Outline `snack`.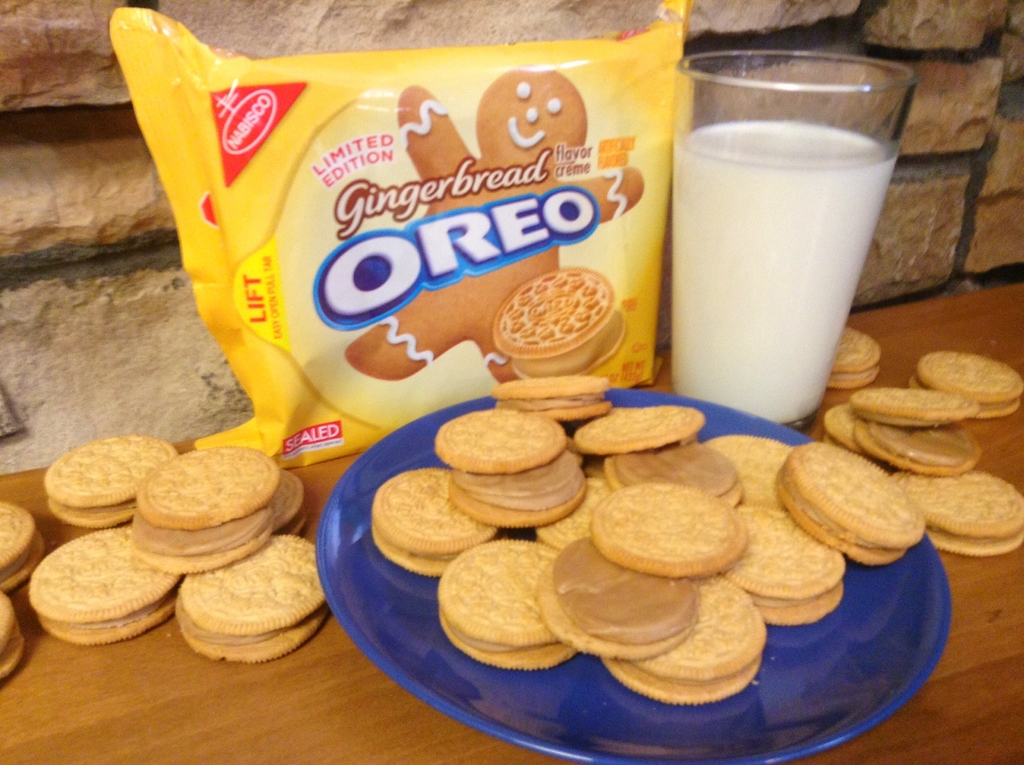
Outline: region(0, 592, 25, 683).
